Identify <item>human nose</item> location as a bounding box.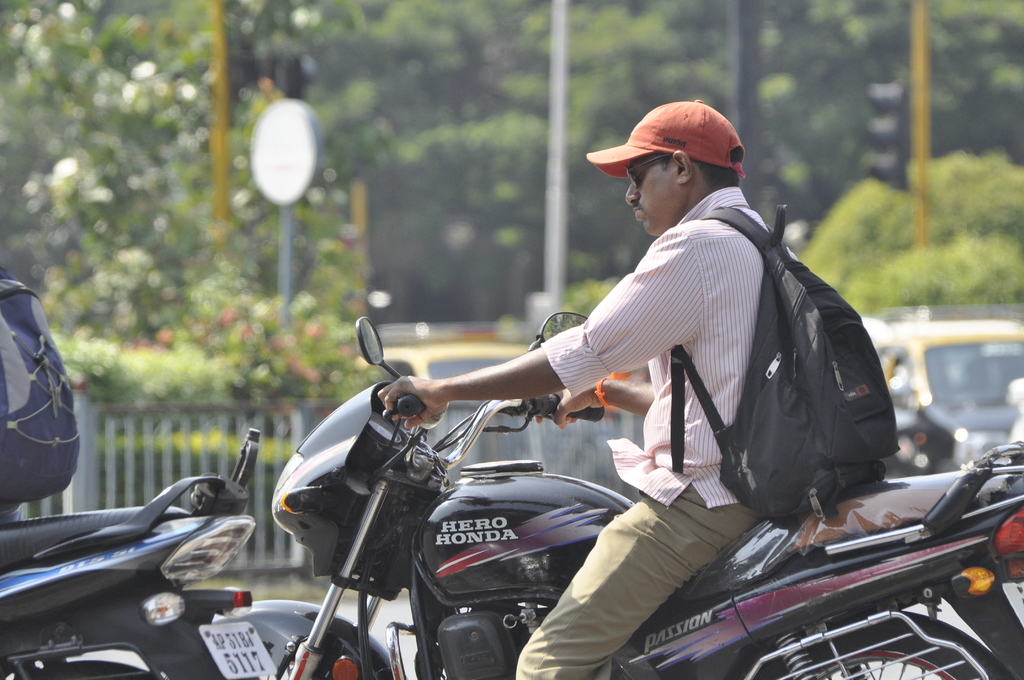
(x1=624, y1=182, x2=641, y2=209).
